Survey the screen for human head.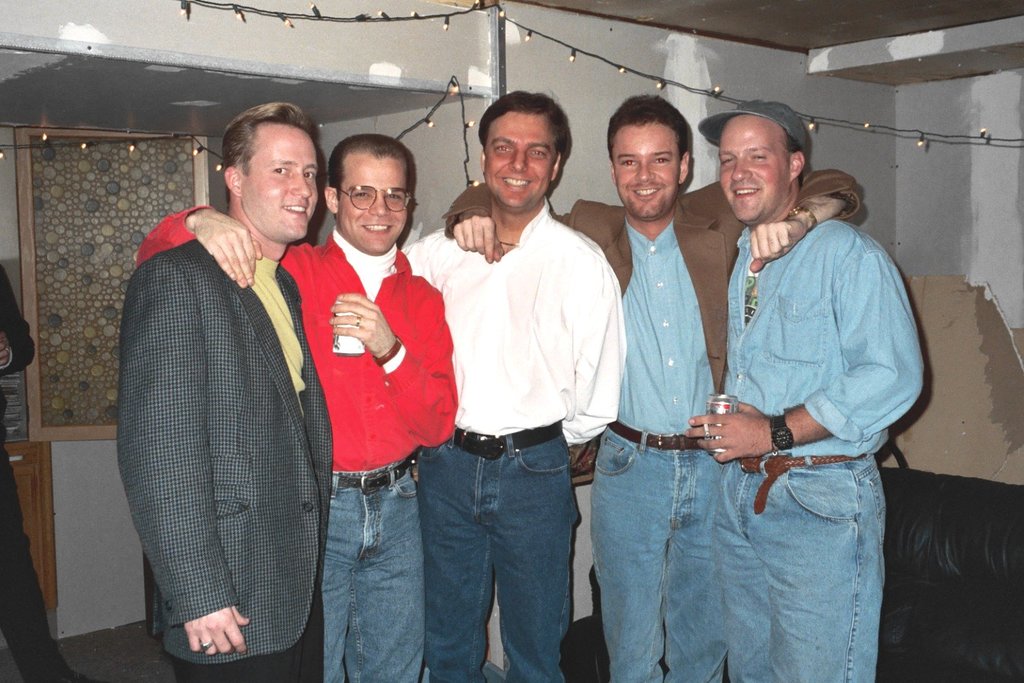
Survey found: detection(325, 132, 409, 253).
